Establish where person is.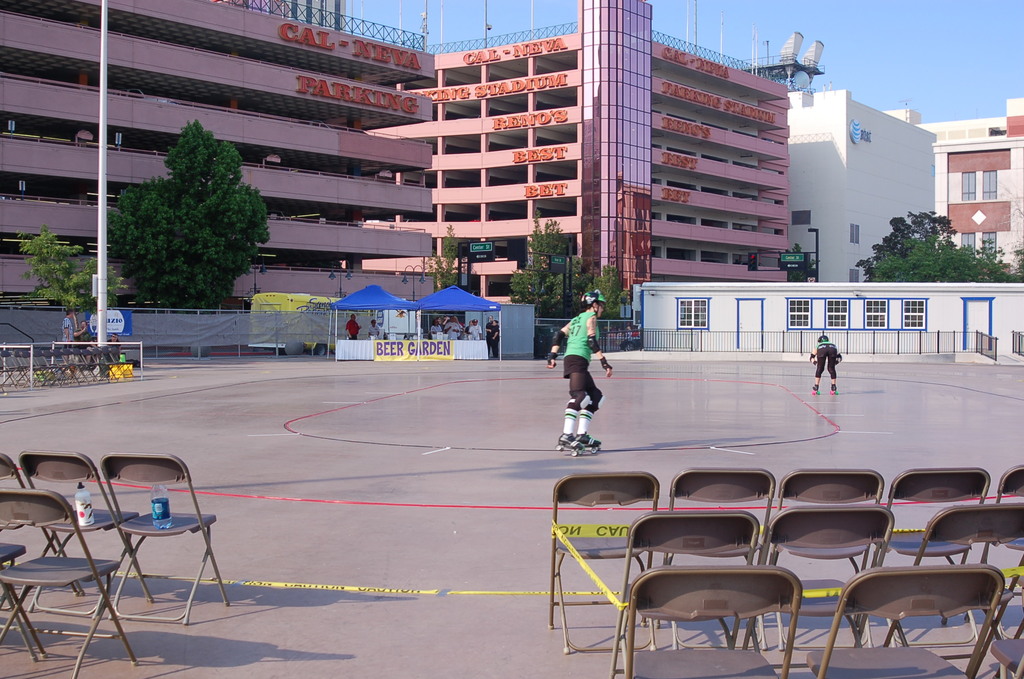
Established at box(105, 331, 122, 373).
